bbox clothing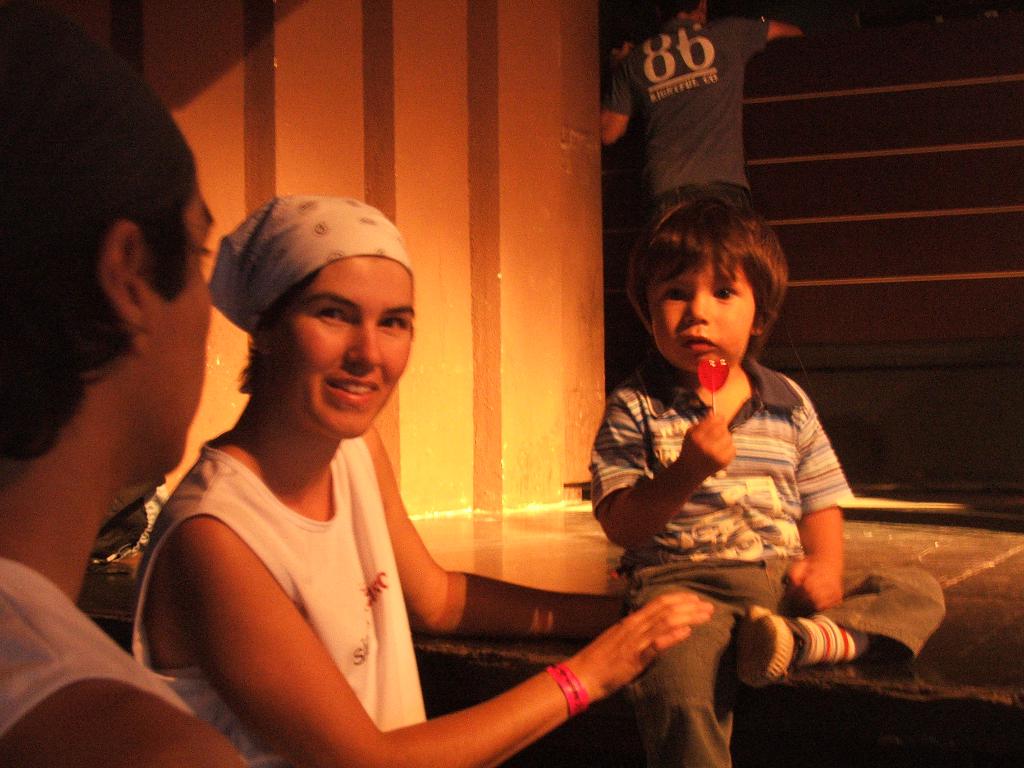
region(590, 352, 941, 767)
